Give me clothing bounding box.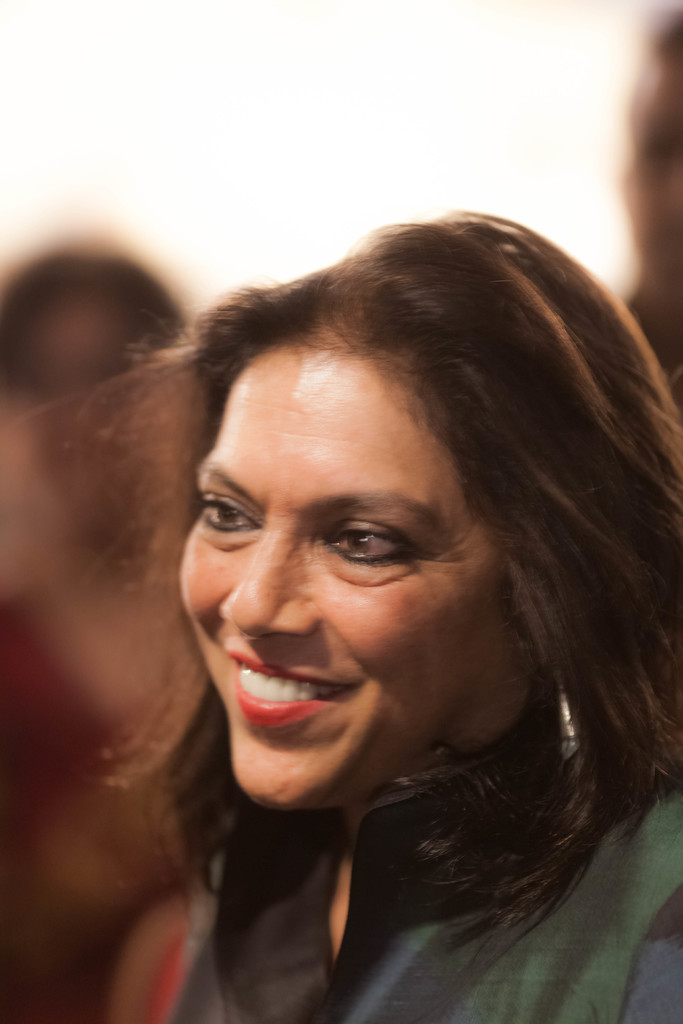
left=160, top=729, right=682, bottom=1023.
